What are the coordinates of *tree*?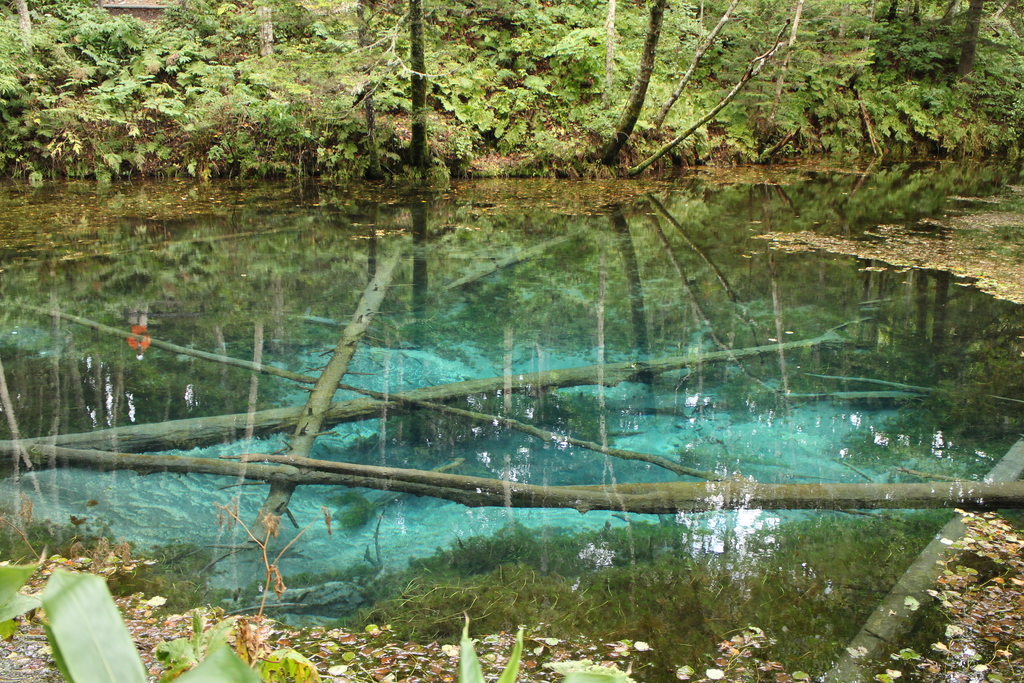
bbox=(599, 0, 669, 164).
